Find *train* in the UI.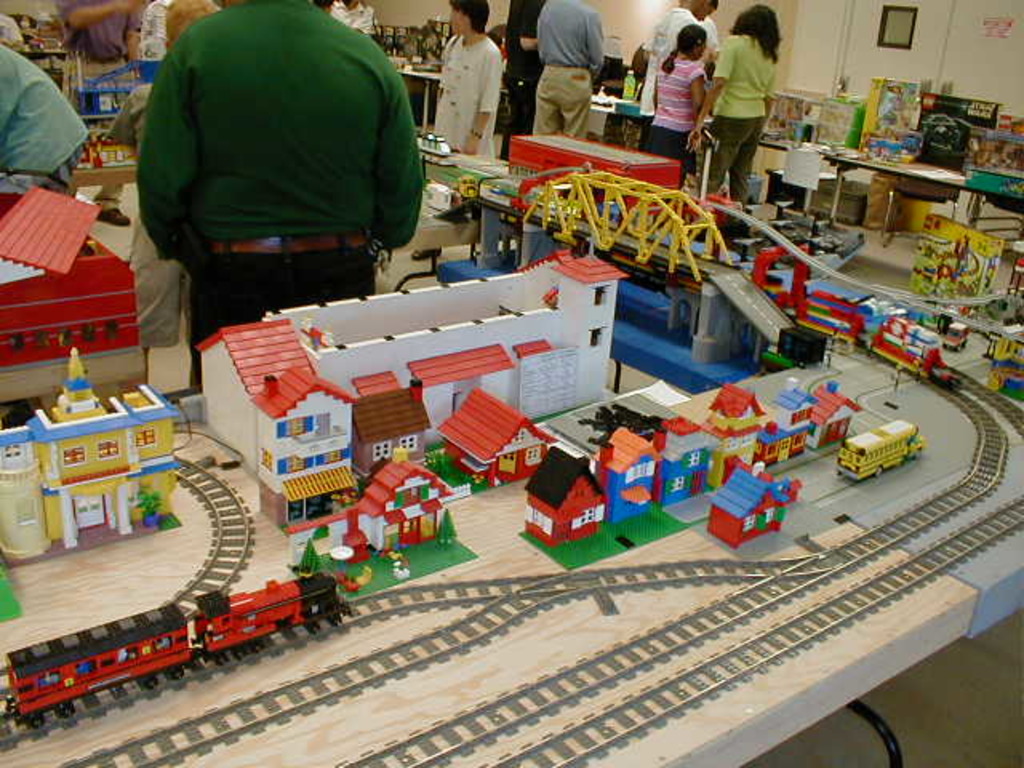
UI element at 782 299 958 389.
